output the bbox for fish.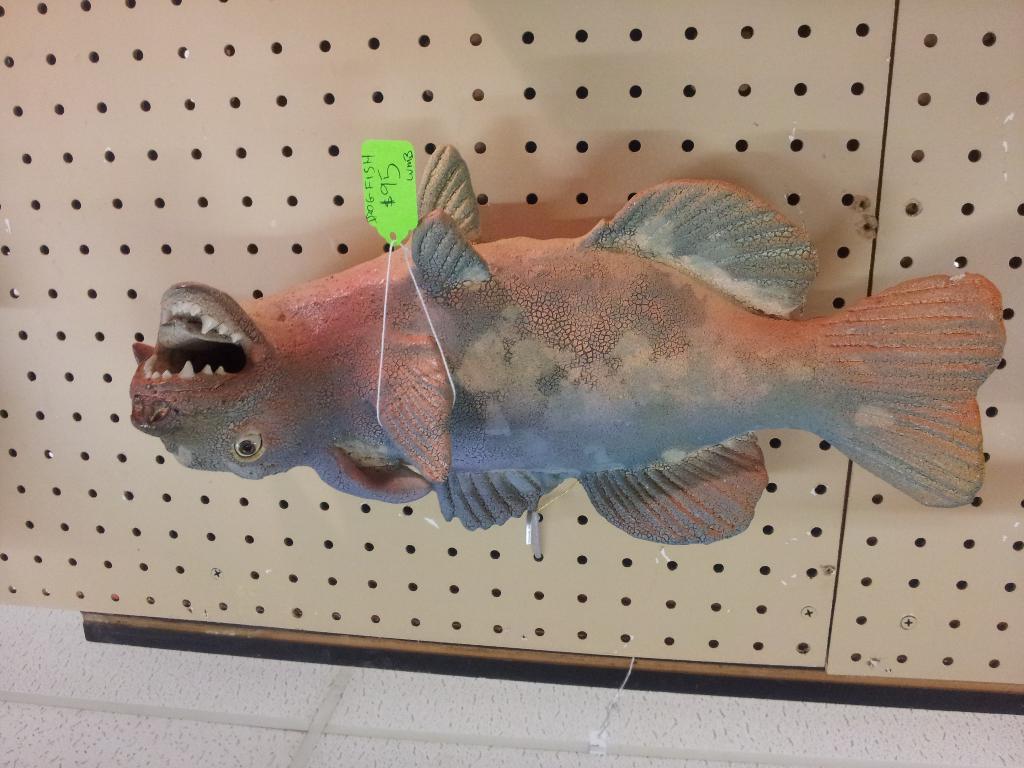
{"left": 109, "top": 197, "right": 986, "bottom": 566}.
